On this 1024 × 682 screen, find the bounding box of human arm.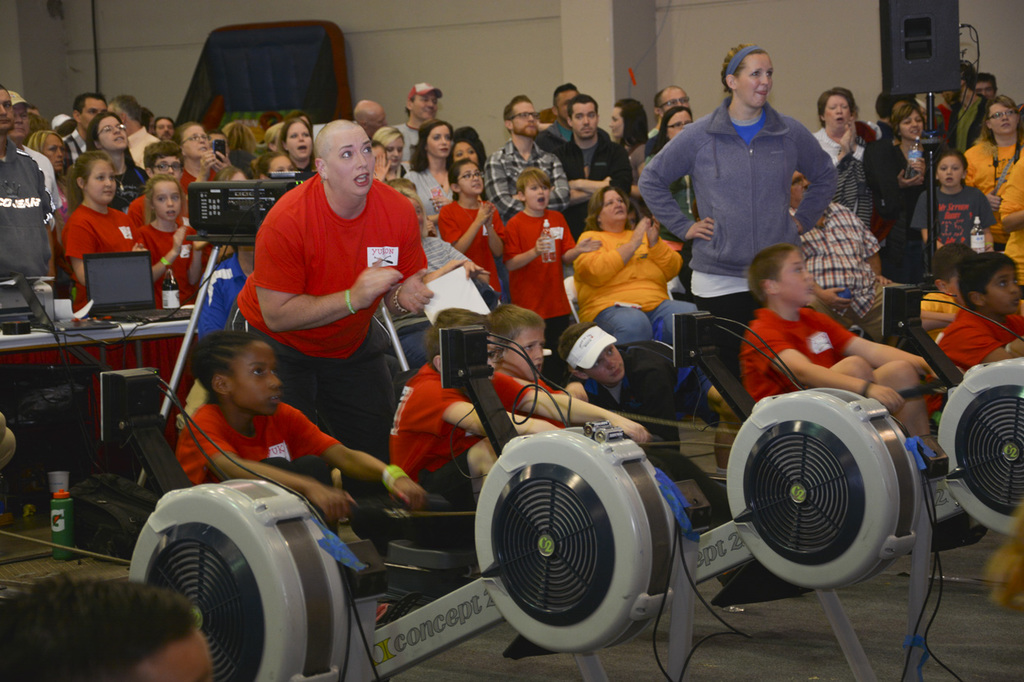
Bounding box: select_region(805, 304, 935, 382).
